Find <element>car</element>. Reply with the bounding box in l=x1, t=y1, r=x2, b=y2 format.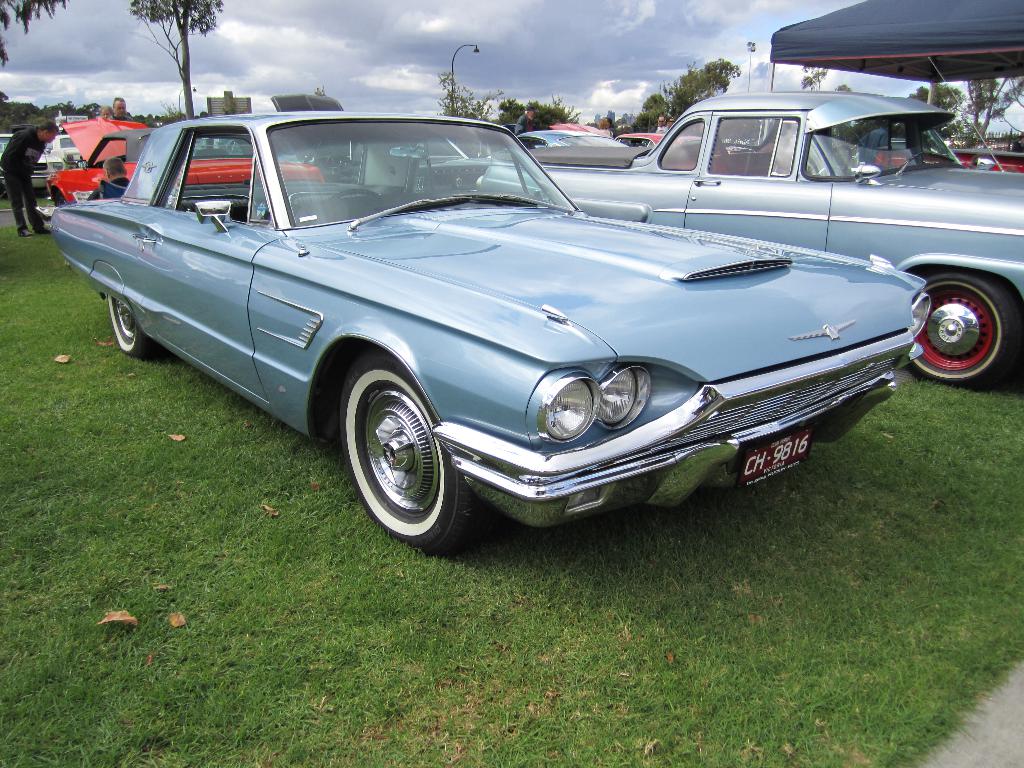
l=49, t=108, r=934, b=553.
